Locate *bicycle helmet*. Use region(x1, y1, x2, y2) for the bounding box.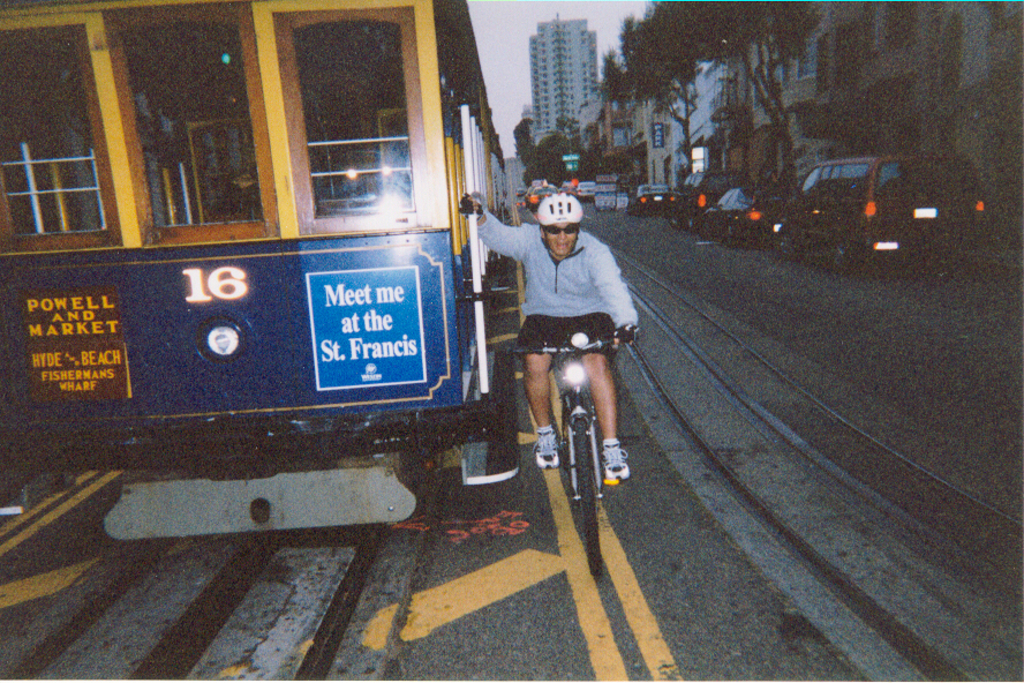
region(540, 190, 580, 215).
